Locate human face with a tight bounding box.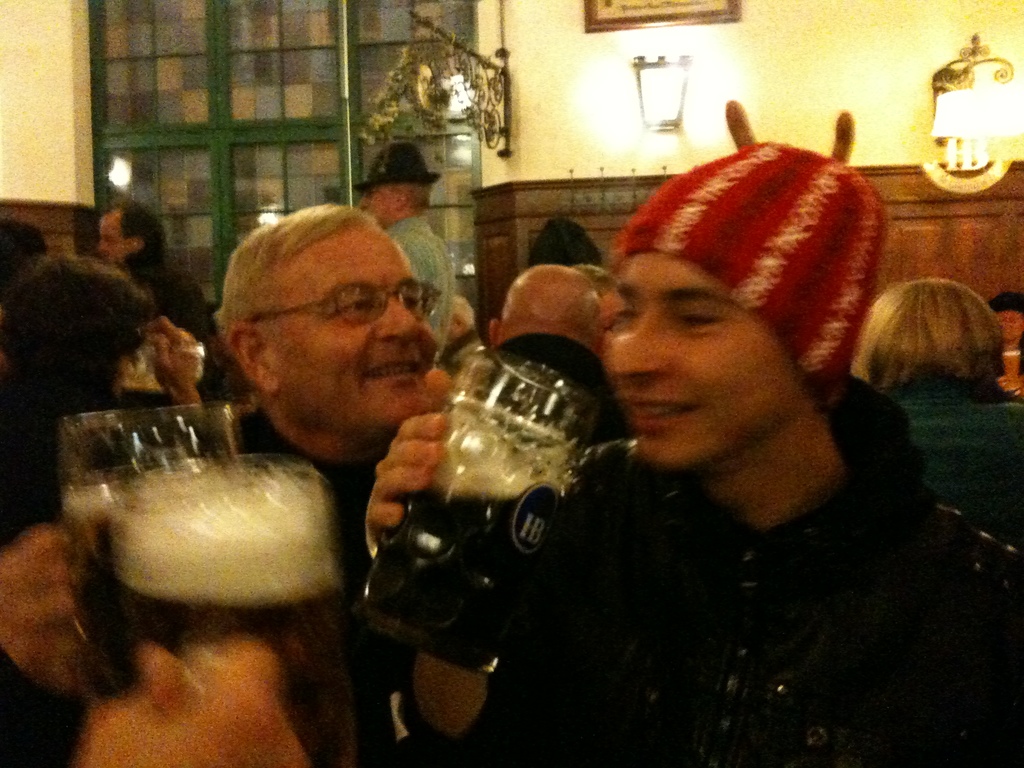
{"x1": 996, "y1": 316, "x2": 1023, "y2": 340}.
